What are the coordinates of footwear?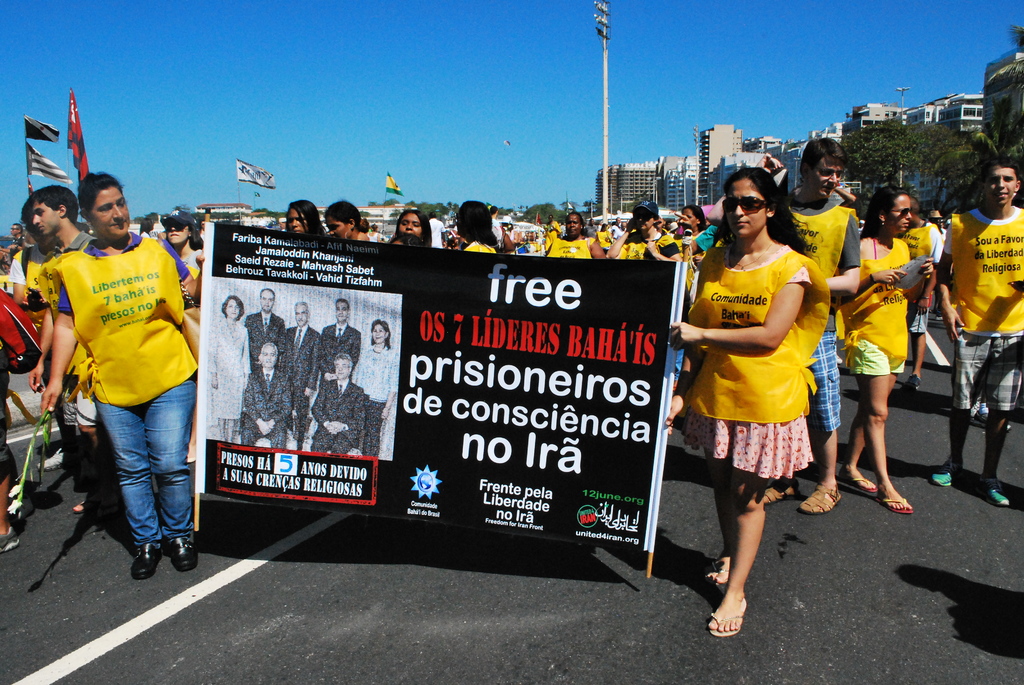
<box>166,537,202,571</box>.
